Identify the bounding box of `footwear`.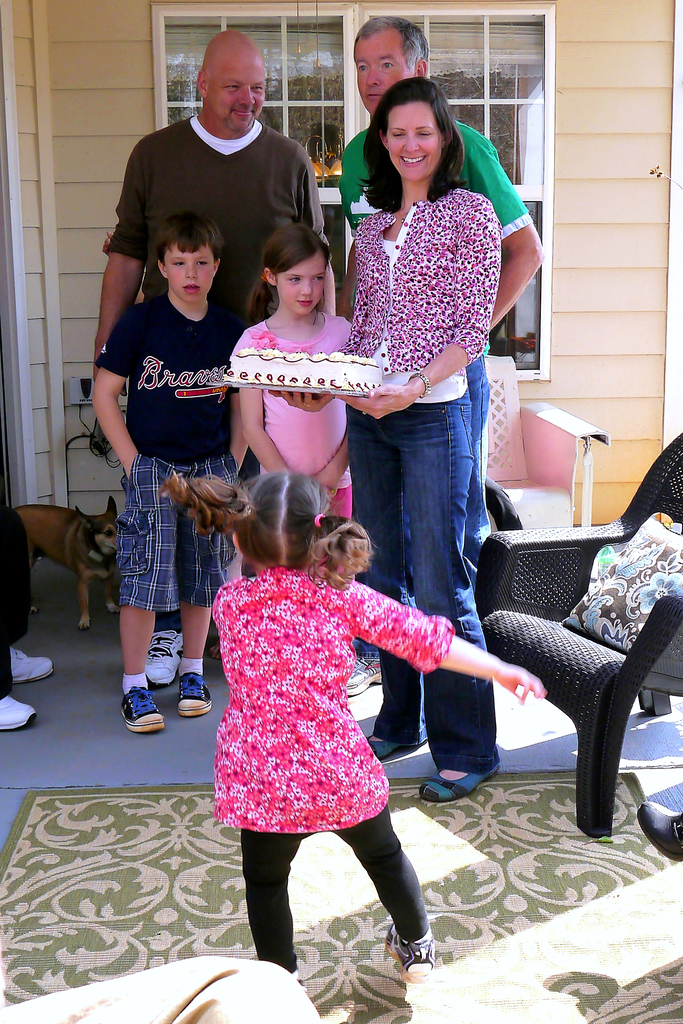
select_region(123, 683, 159, 728).
